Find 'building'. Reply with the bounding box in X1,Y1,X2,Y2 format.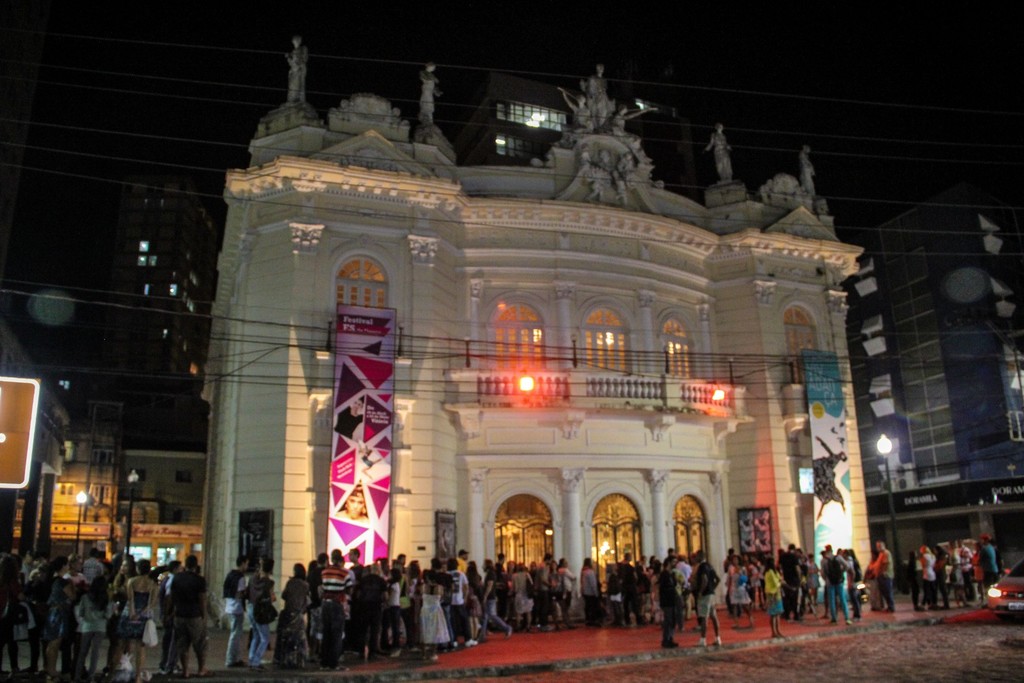
456,63,700,194.
